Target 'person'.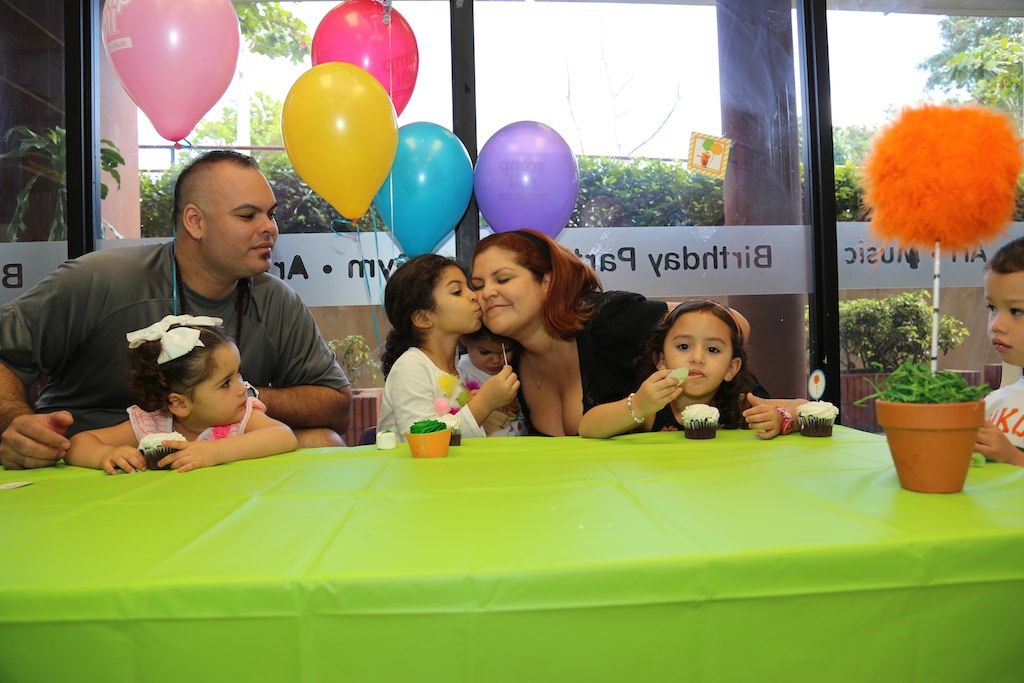
Target region: <bbox>62, 315, 304, 472</bbox>.
